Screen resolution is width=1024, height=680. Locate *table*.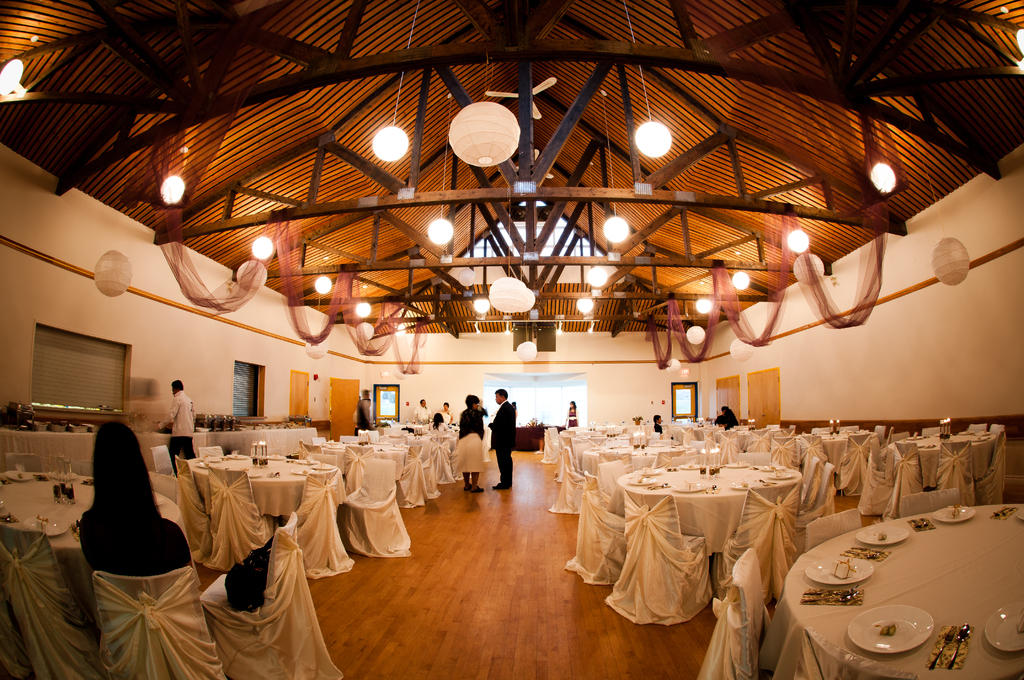
(x1=406, y1=435, x2=432, y2=461).
